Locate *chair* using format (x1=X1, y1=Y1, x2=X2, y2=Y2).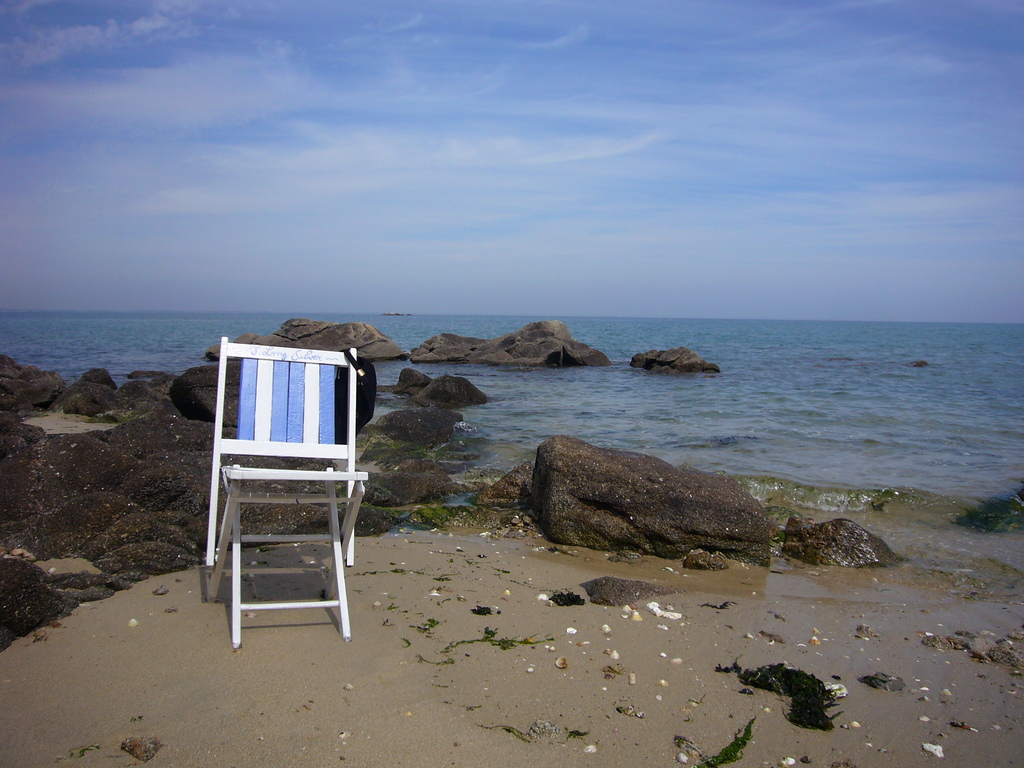
(x1=197, y1=372, x2=351, y2=654).
